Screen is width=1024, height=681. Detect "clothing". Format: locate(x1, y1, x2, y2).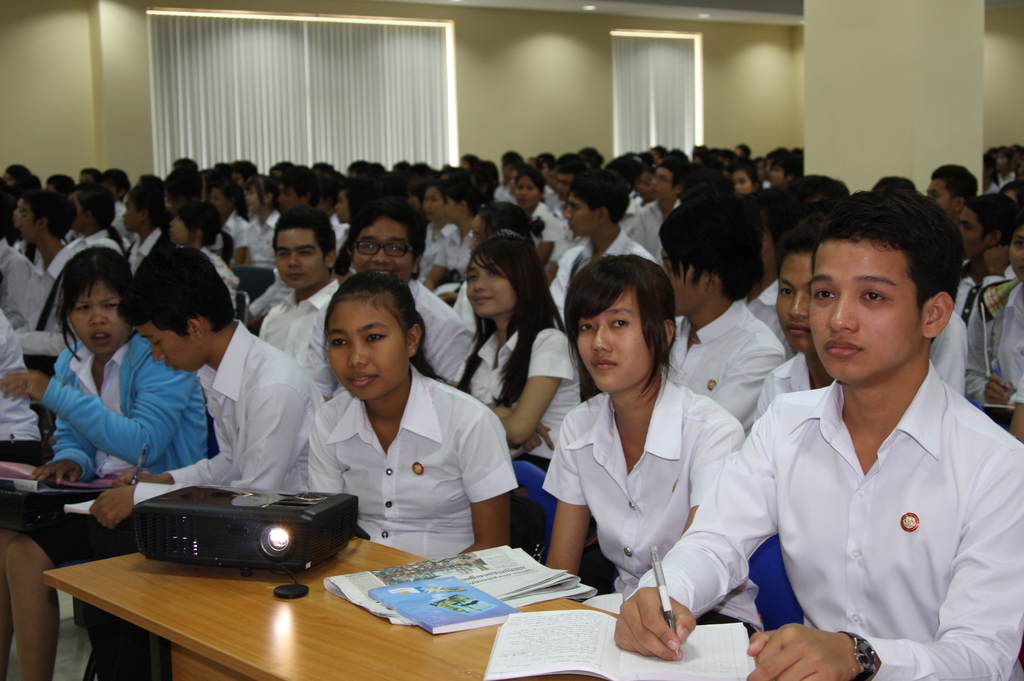
locate(0, 255, 40, 319).
